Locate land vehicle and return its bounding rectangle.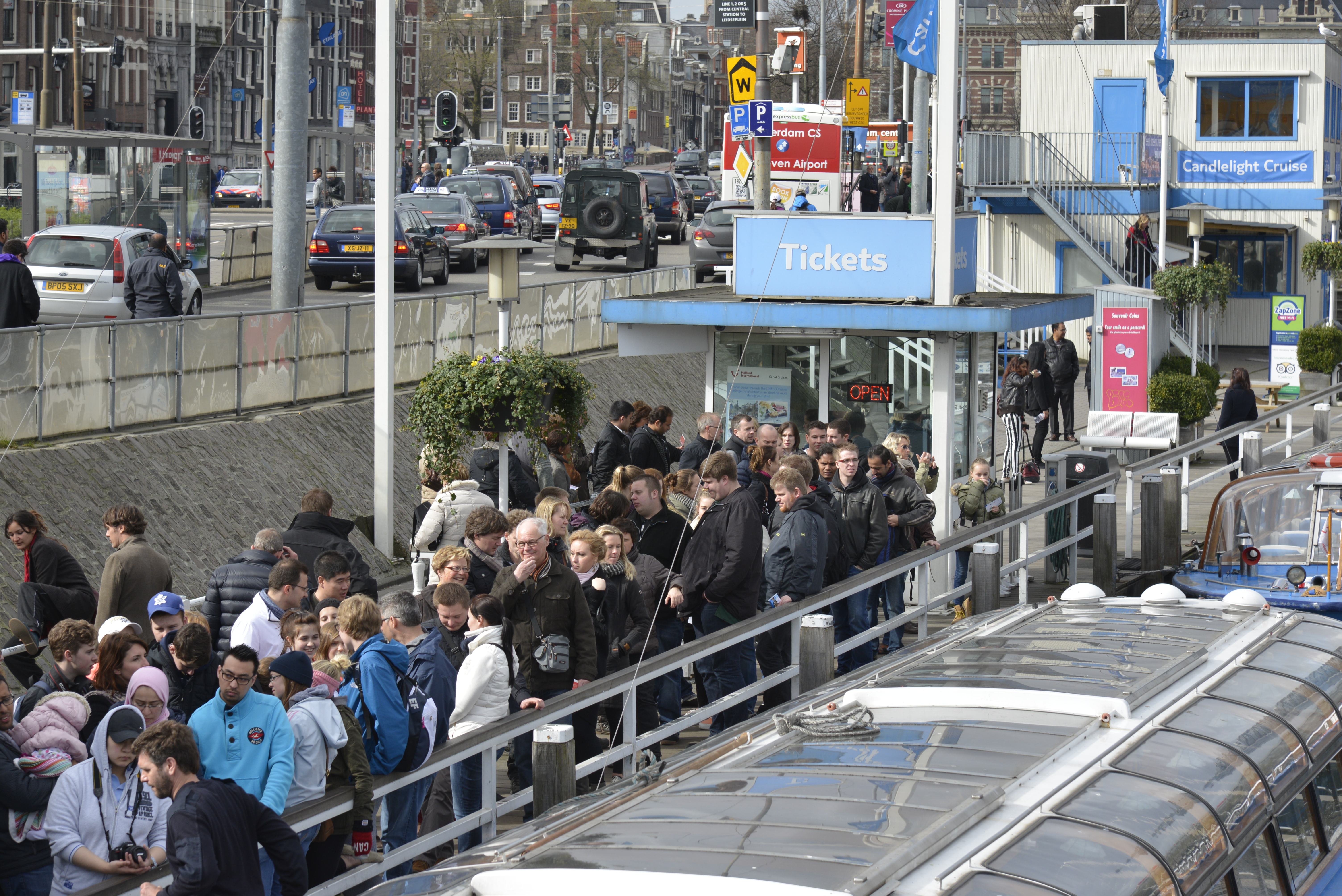
[x1=138, y1=37, x2=154, y2=55].
